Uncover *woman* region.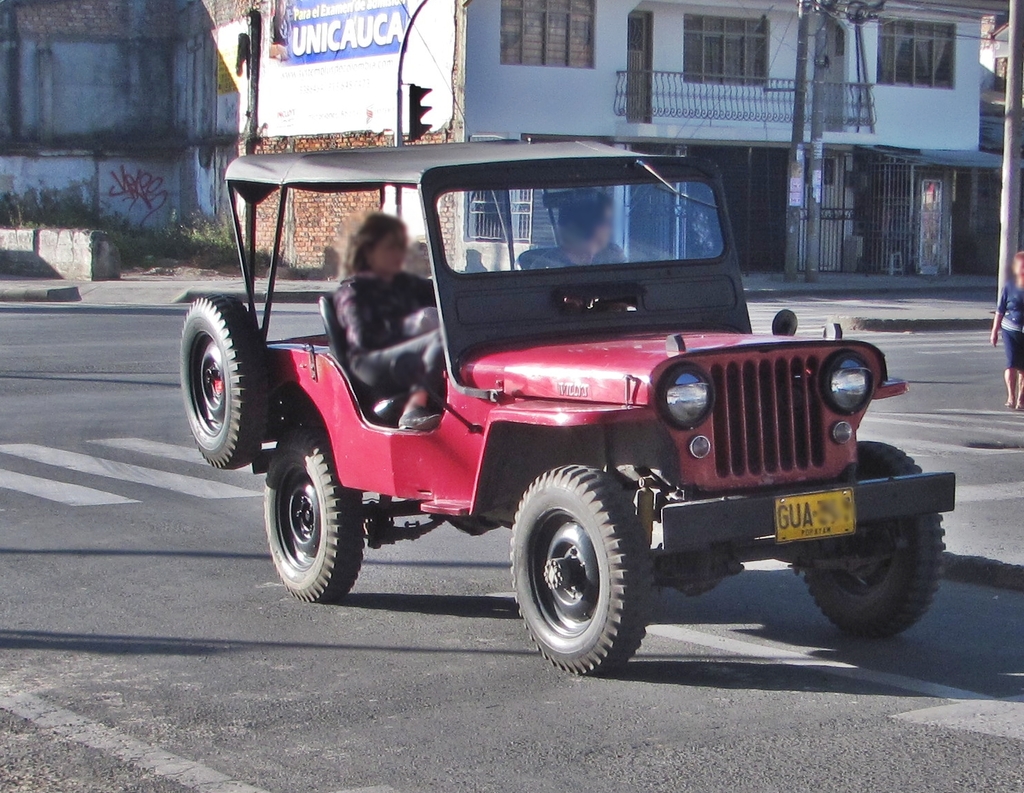
Uncovered: bbox=(992, 248, 1023, 409).
